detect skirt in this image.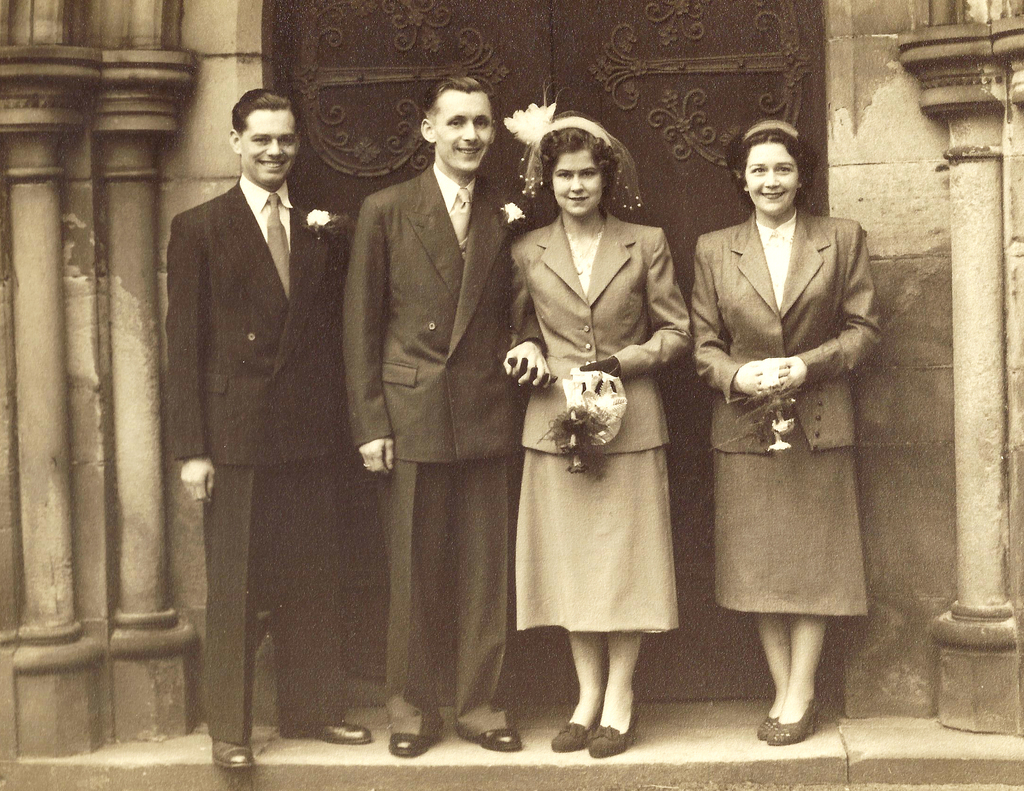
Detection: <region>713, 406, 872, 619</region>.
